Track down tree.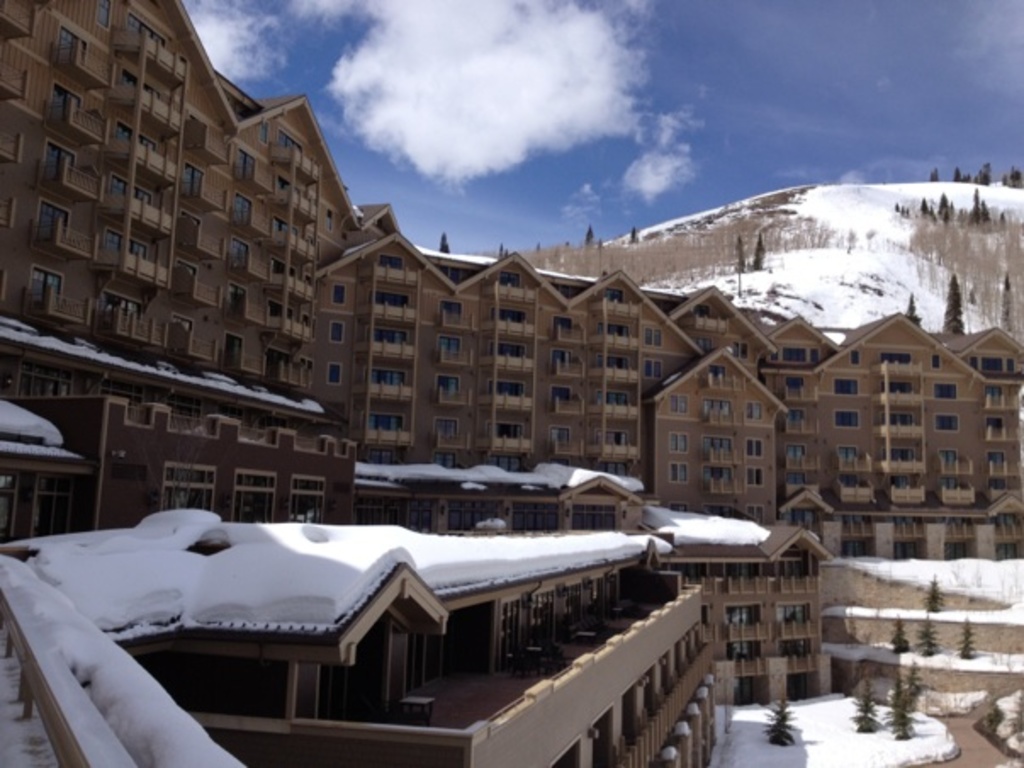
Tracked to 588, 226, 598, 245.
